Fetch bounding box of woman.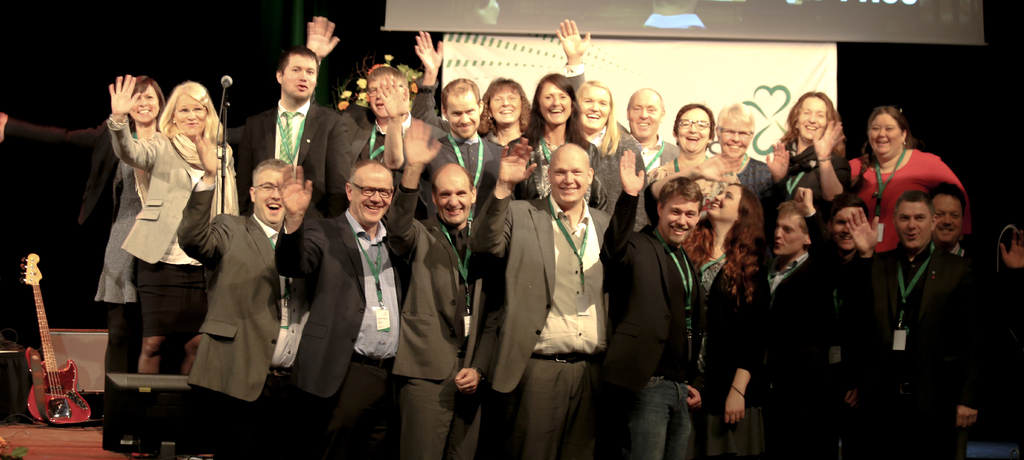
Bbox: (781, 92, 851, 289).
